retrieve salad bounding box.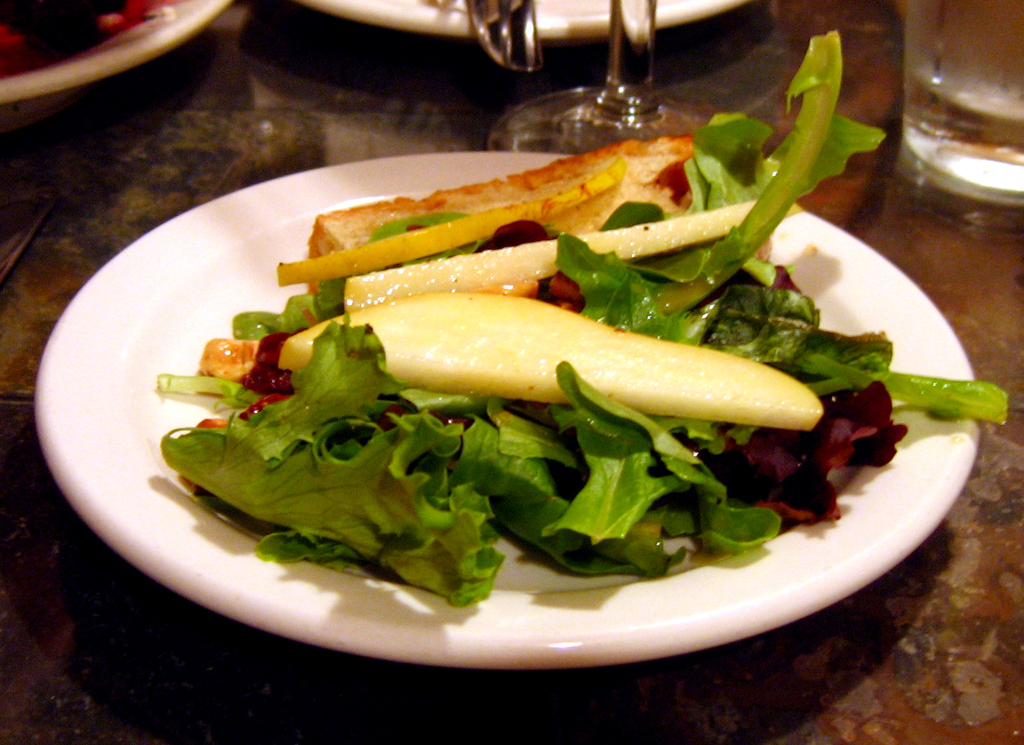
Bounding box: <box>116,22,1010,619</box>.
